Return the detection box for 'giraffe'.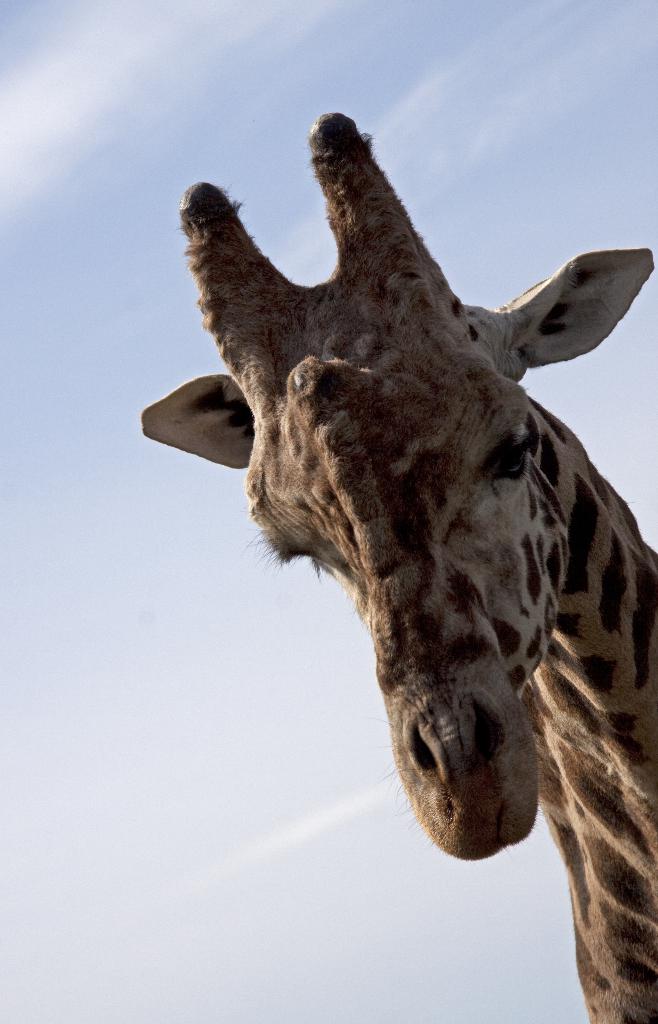
<region>140, 112, 657, 1023</region>.
